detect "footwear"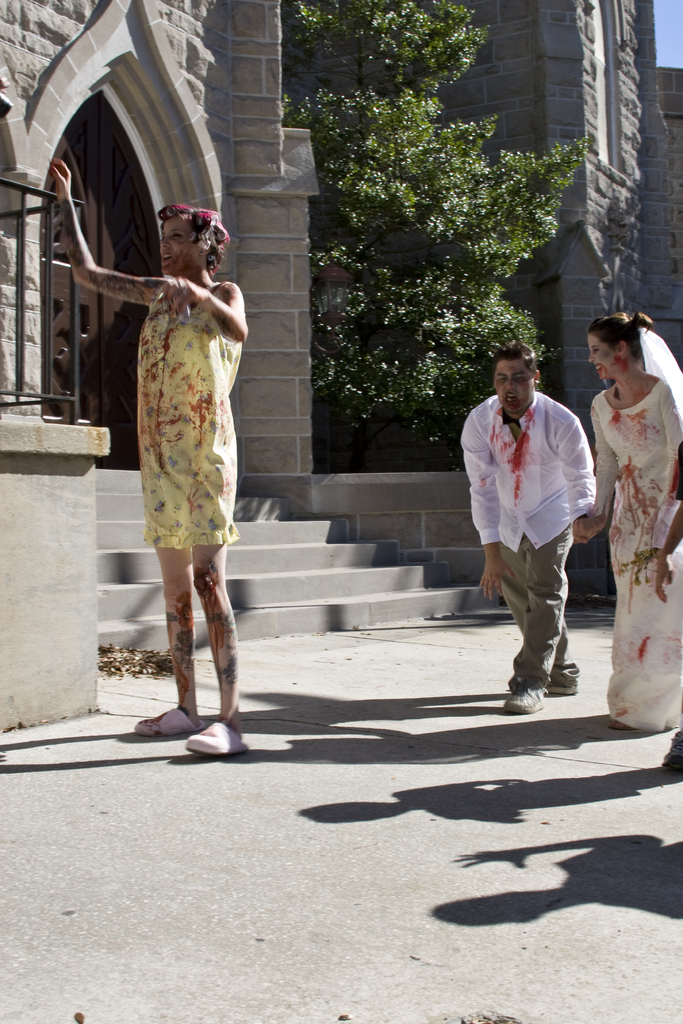
[x1=541, y1=680, x2=575, y2=701]
